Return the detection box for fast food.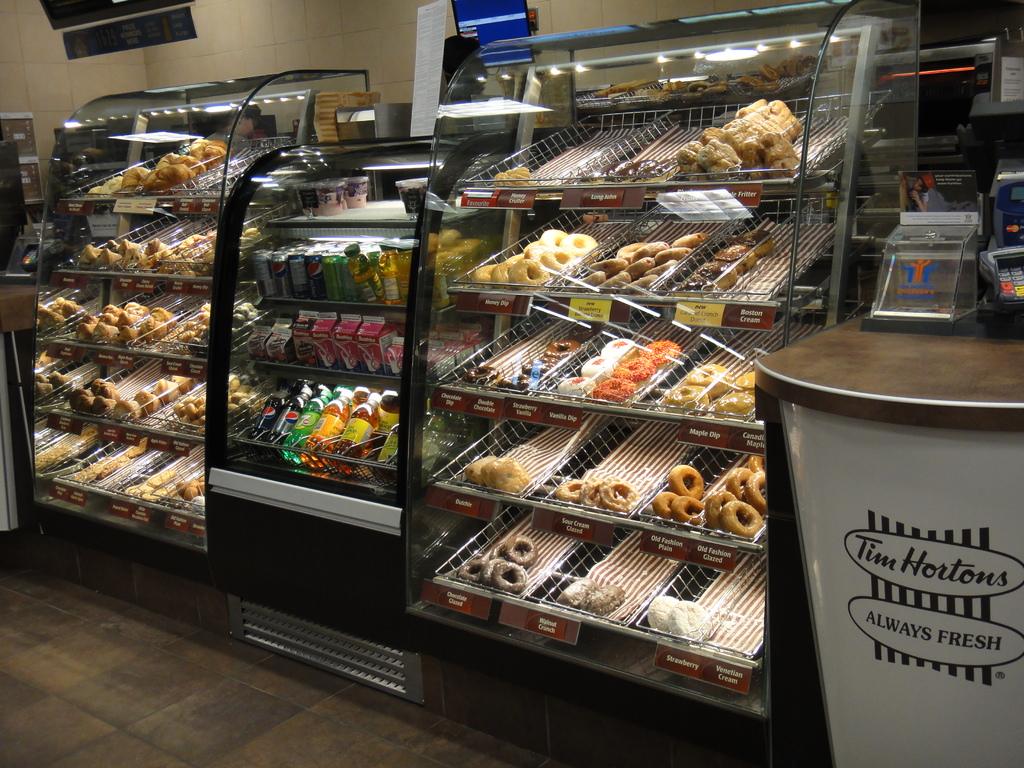
pyautogui.locateOnScreen(77, 301, 180, 348).
